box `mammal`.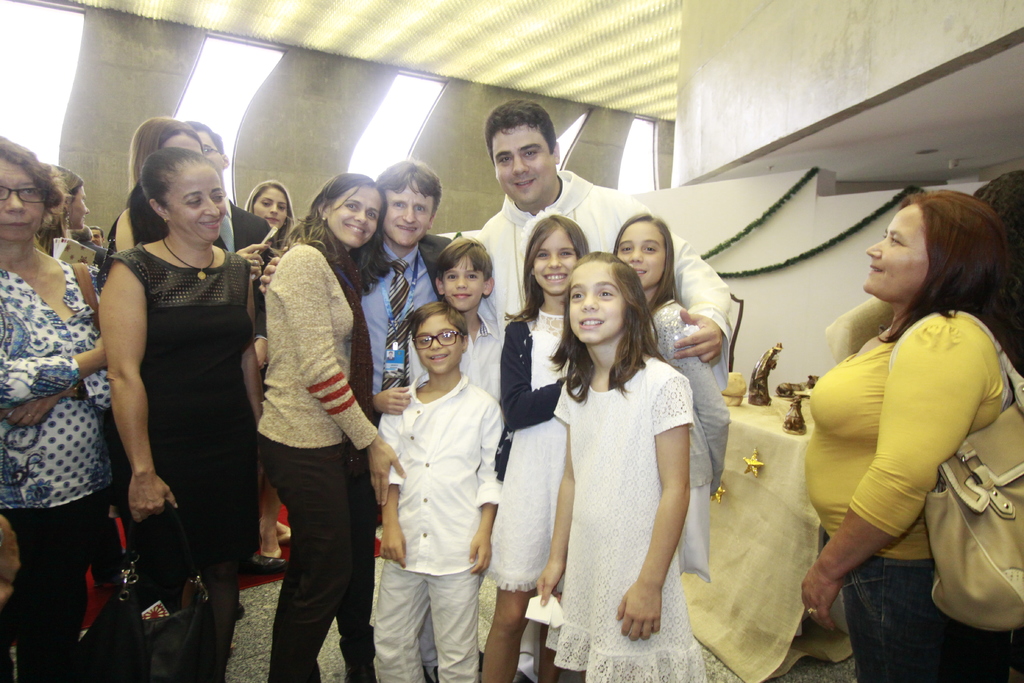
(112, 120, 269, 572).
